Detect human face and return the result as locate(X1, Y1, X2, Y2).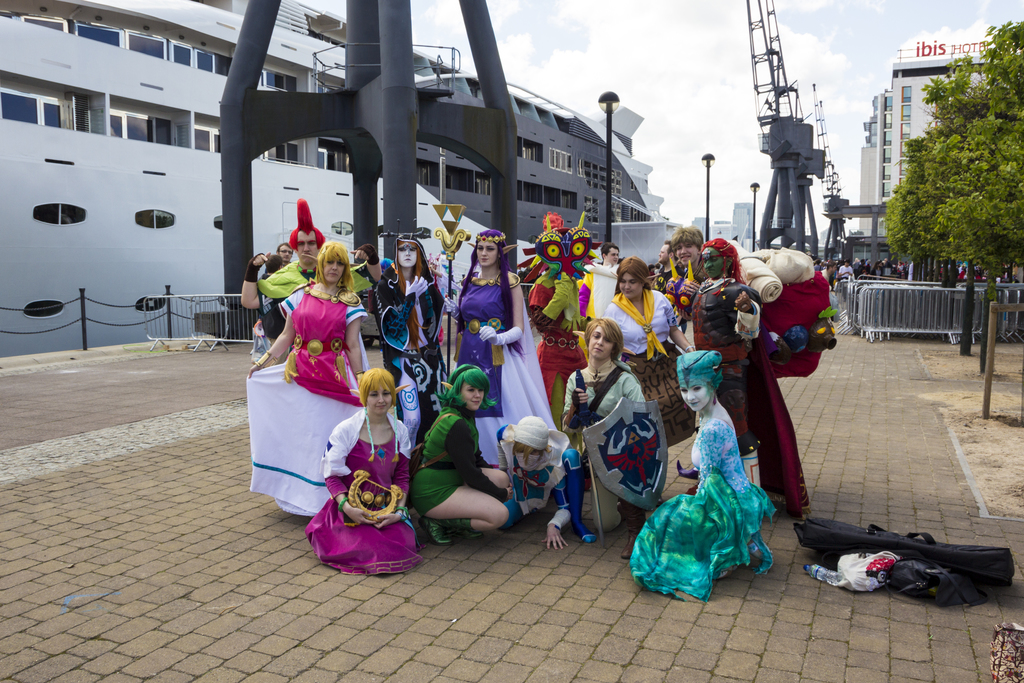
locate(477, 243, 496, 265).
